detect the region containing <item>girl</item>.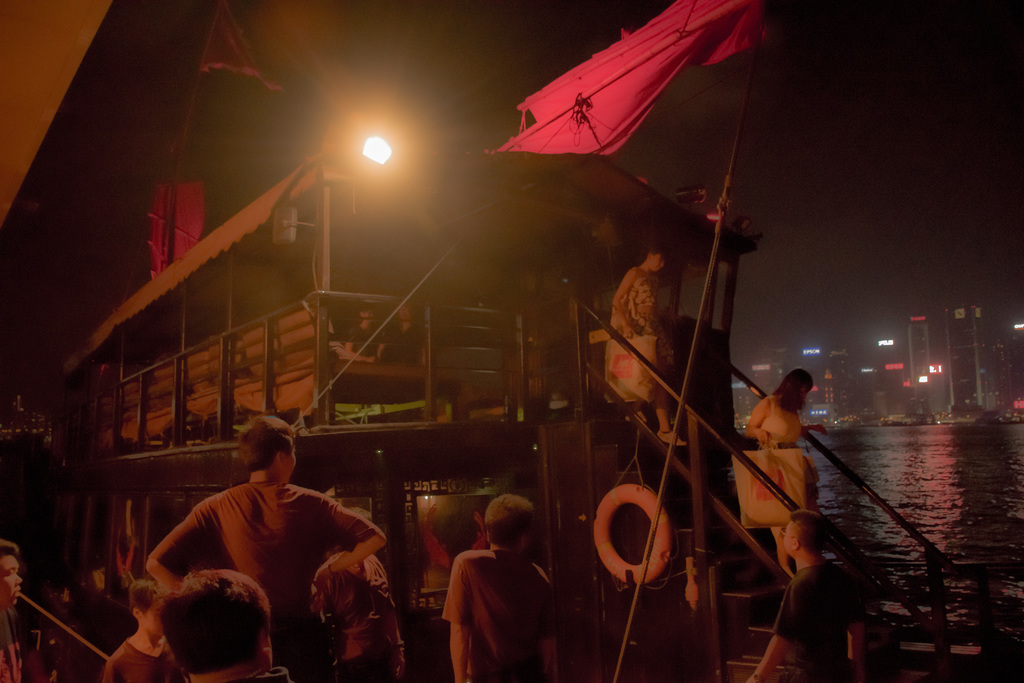
l=743, t=368, r=829, b=578.
